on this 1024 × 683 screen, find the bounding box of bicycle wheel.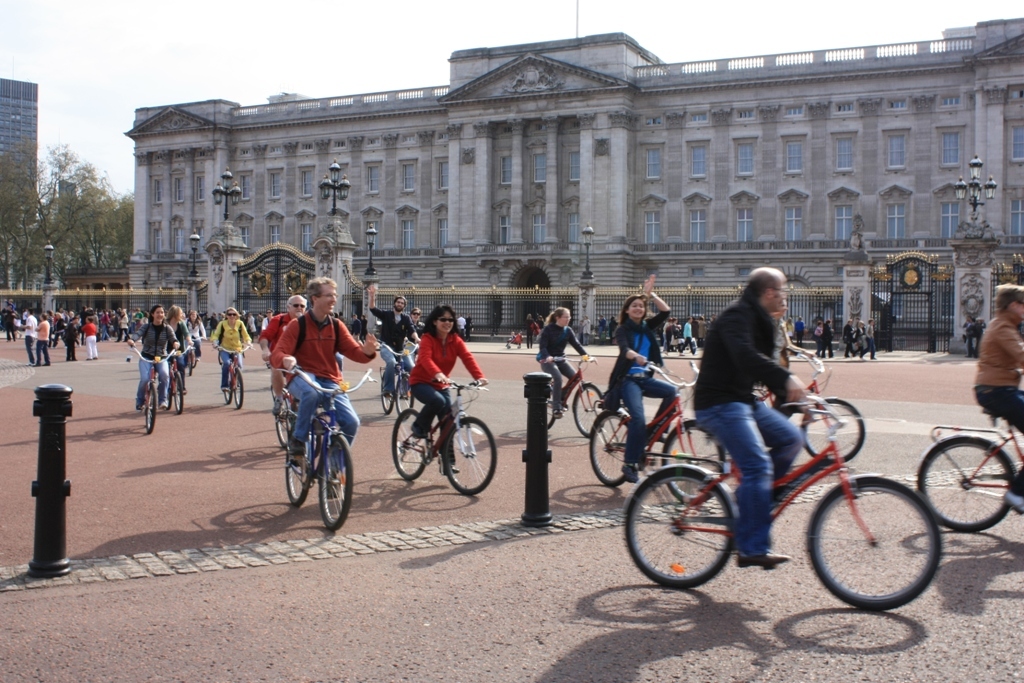
Bounding box: Rect(273, 391, 294, 446).
